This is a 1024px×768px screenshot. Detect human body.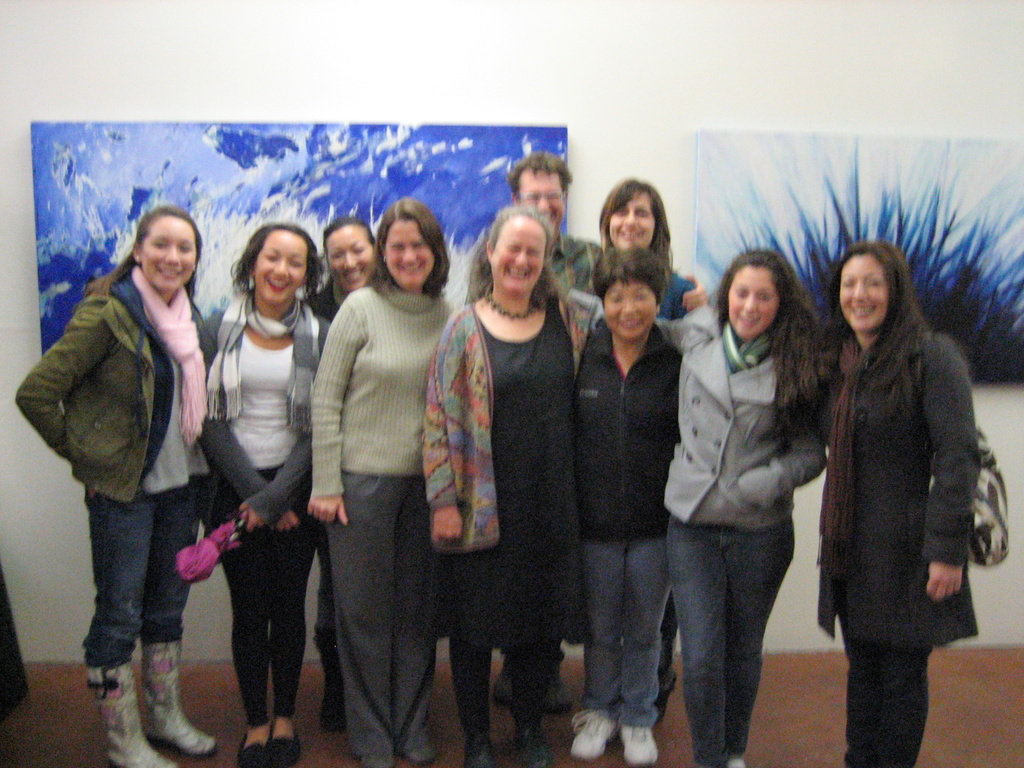
[x1=303, y1=217, x2=394, y2=352].
